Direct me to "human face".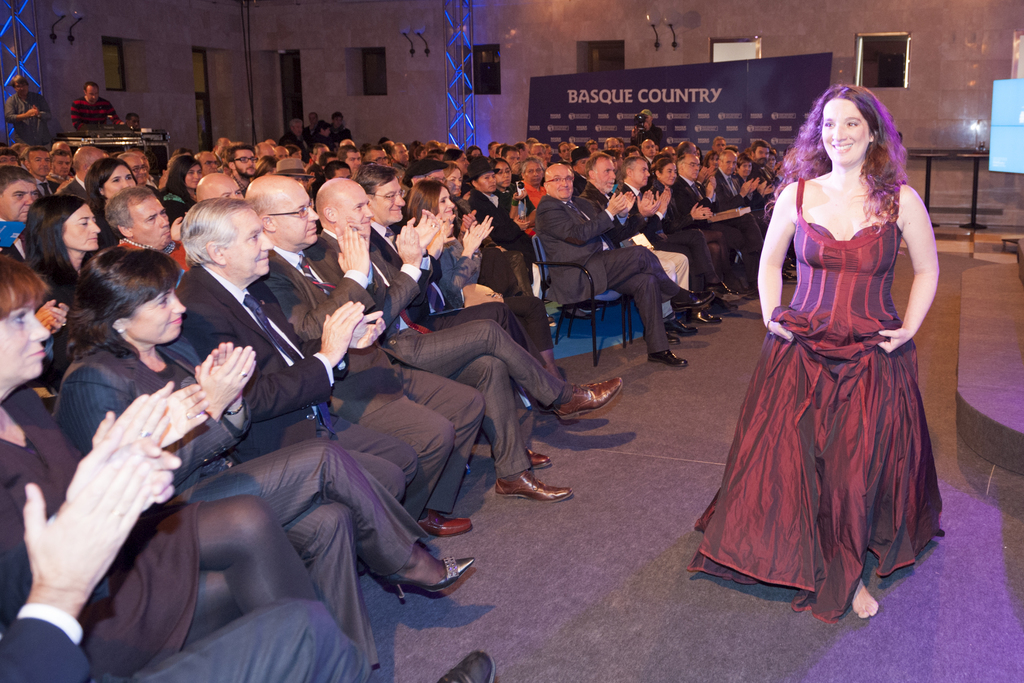
Direction: left=129, top=199, right=173, bottom=244.
